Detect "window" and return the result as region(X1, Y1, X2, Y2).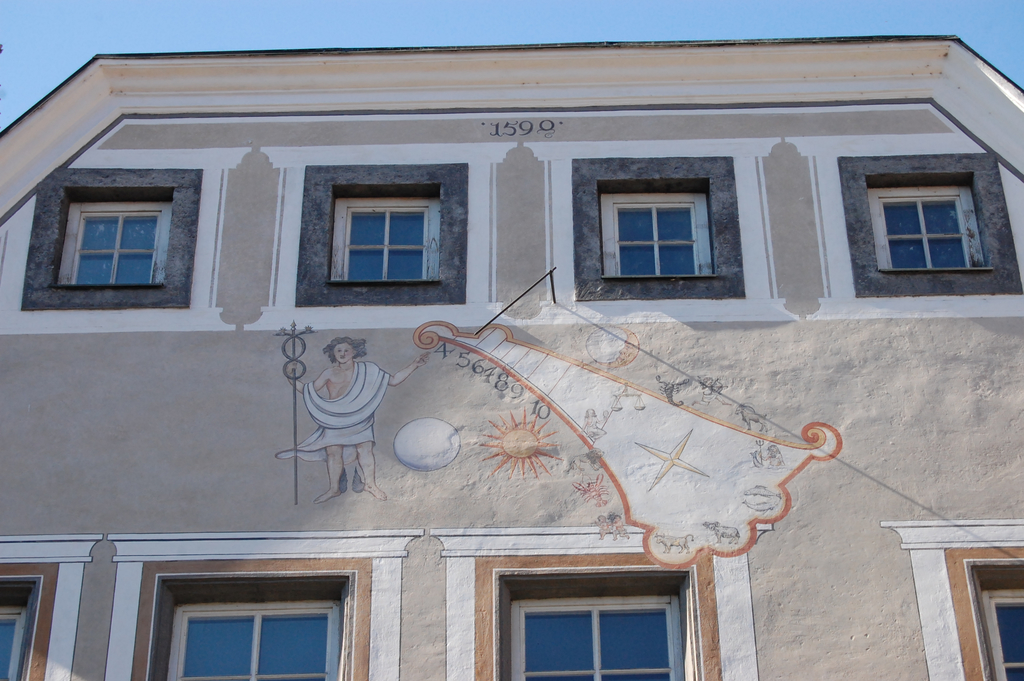
region(423, 531, 758, 680).
